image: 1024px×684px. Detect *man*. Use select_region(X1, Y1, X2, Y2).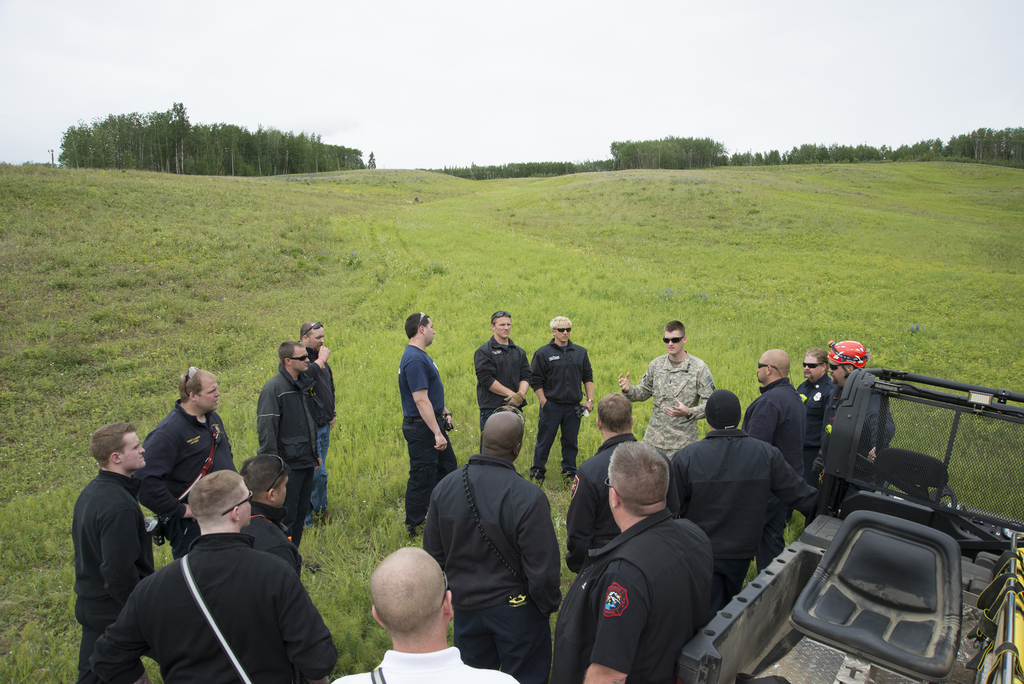
select_region(136, 363, 241, 558).
